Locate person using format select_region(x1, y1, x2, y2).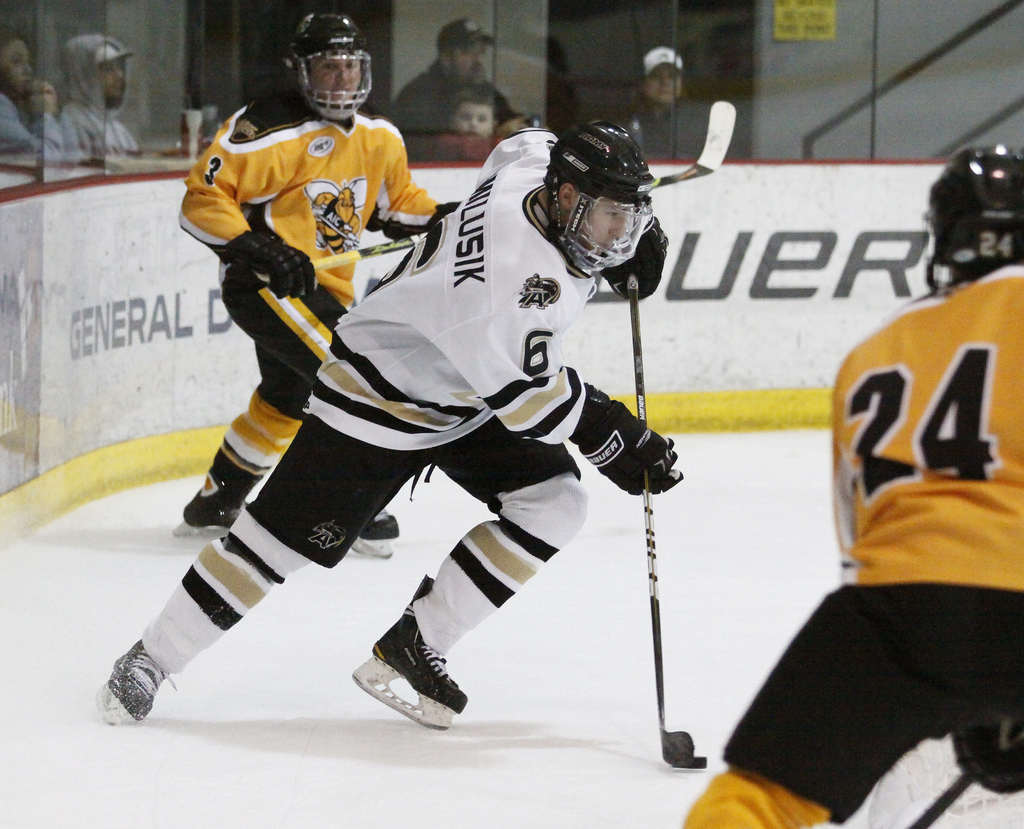
select_region(165, 10, 468, 564).
